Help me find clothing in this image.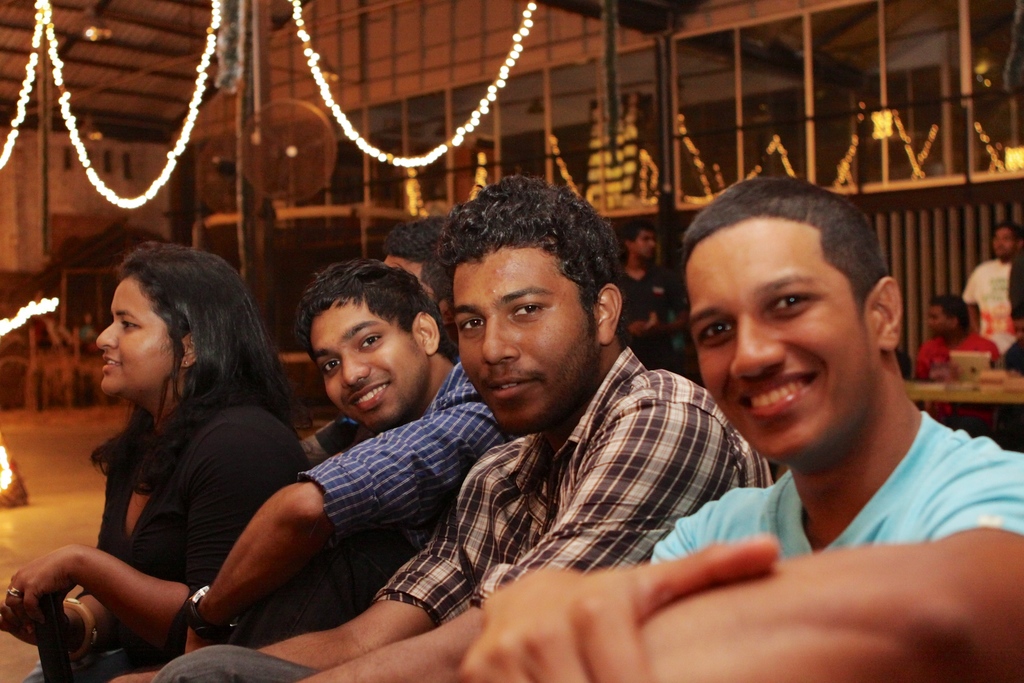
Found it: Rect(17, 386, 323, 682).
